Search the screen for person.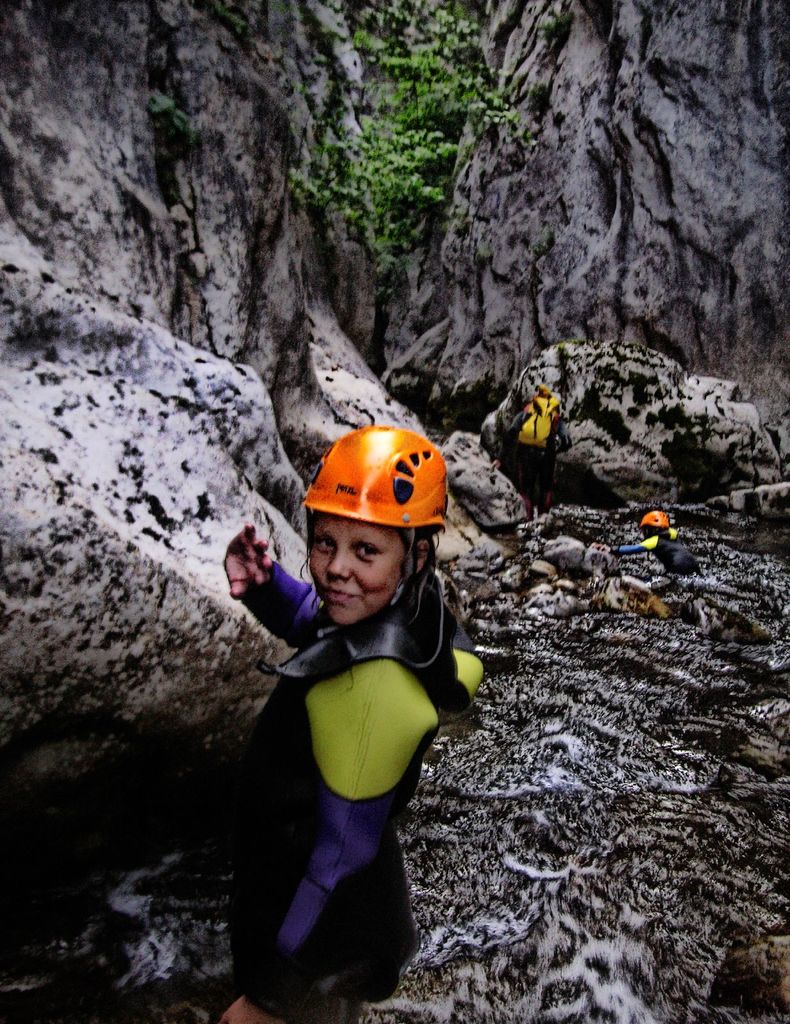
Found at l=233, t=403, r=487, b=1005.
